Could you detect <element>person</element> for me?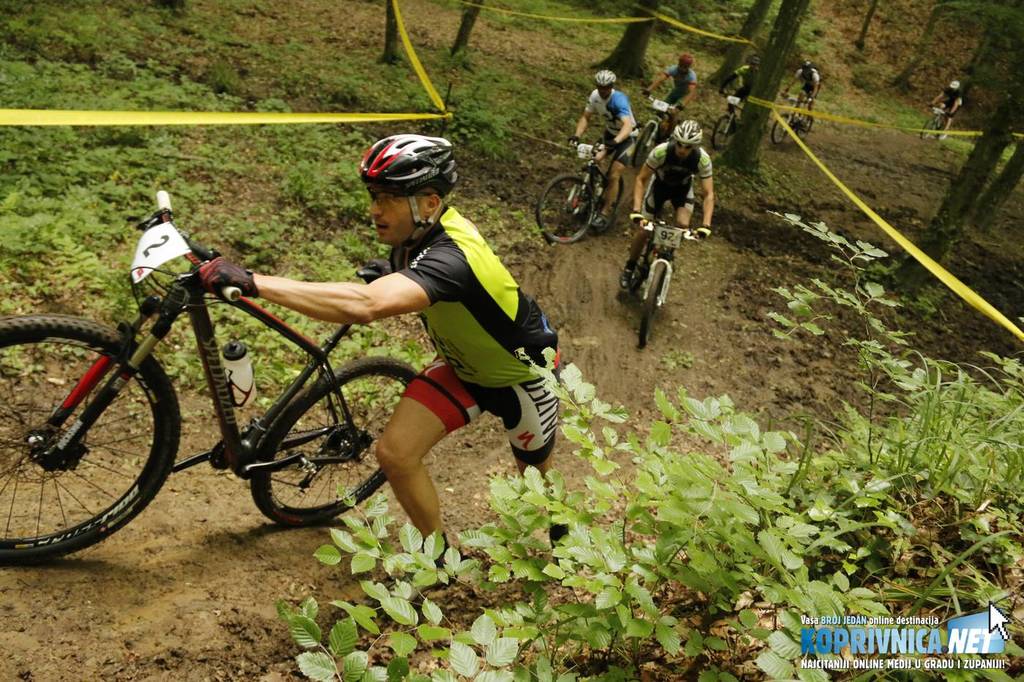
Detection result: select_region(714, 48, 748, 96).
